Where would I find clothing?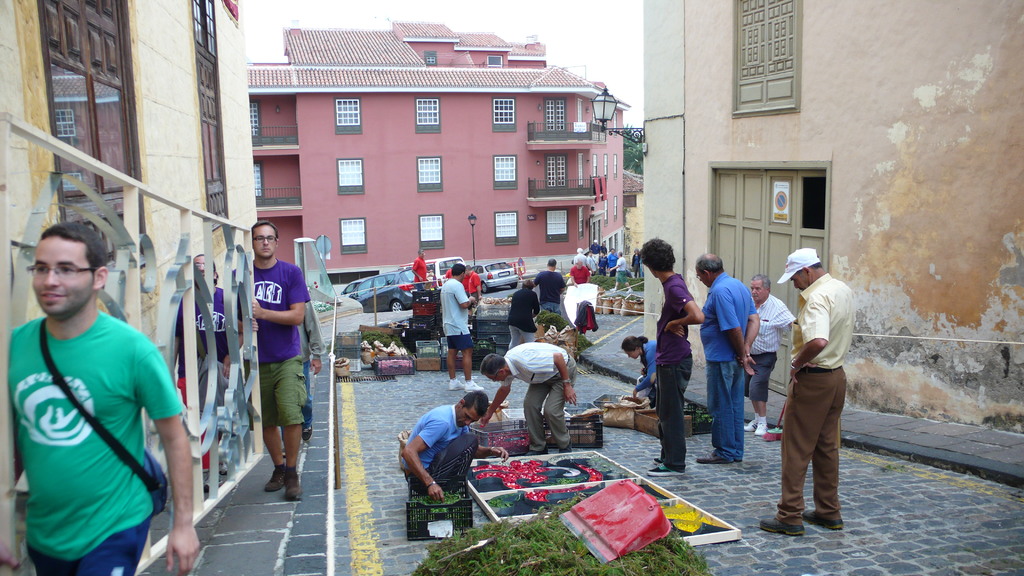
At (left=568, top=265, right=590, bottom=287).
